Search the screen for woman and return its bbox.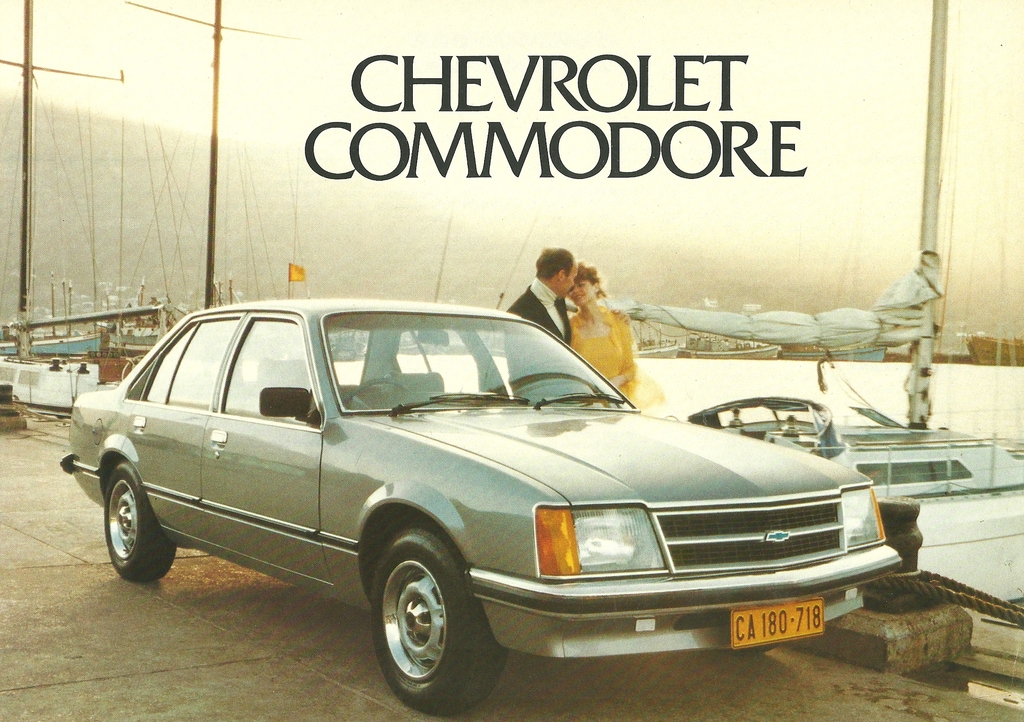
Found: [x1=564, y1=261, x2=673, y2=412].
